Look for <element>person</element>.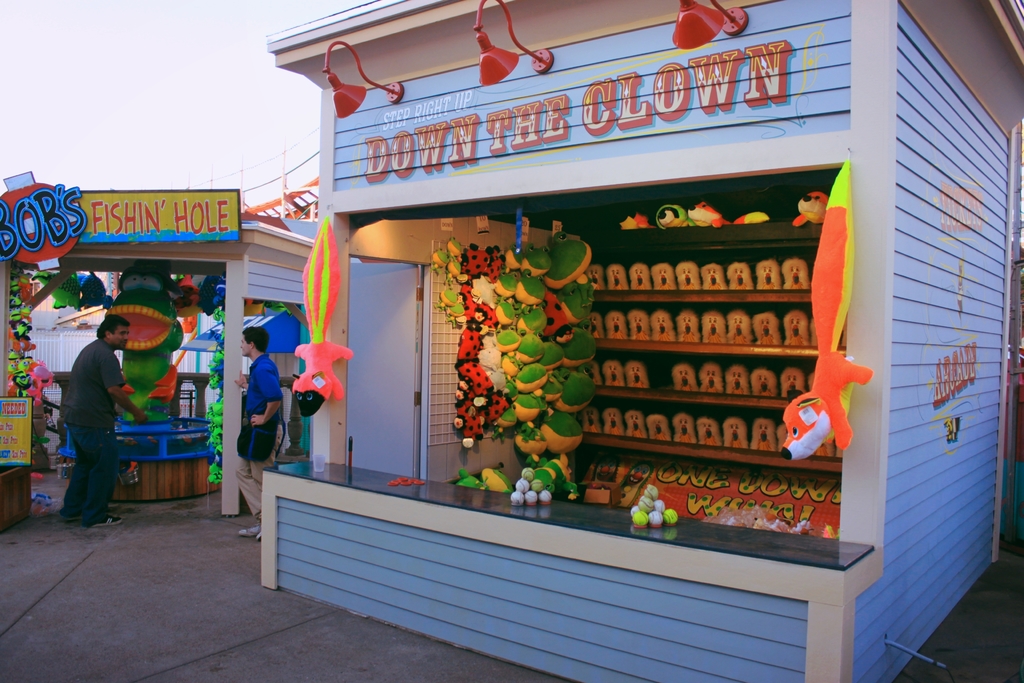
Found: locate(61, 319, 153, 527).
